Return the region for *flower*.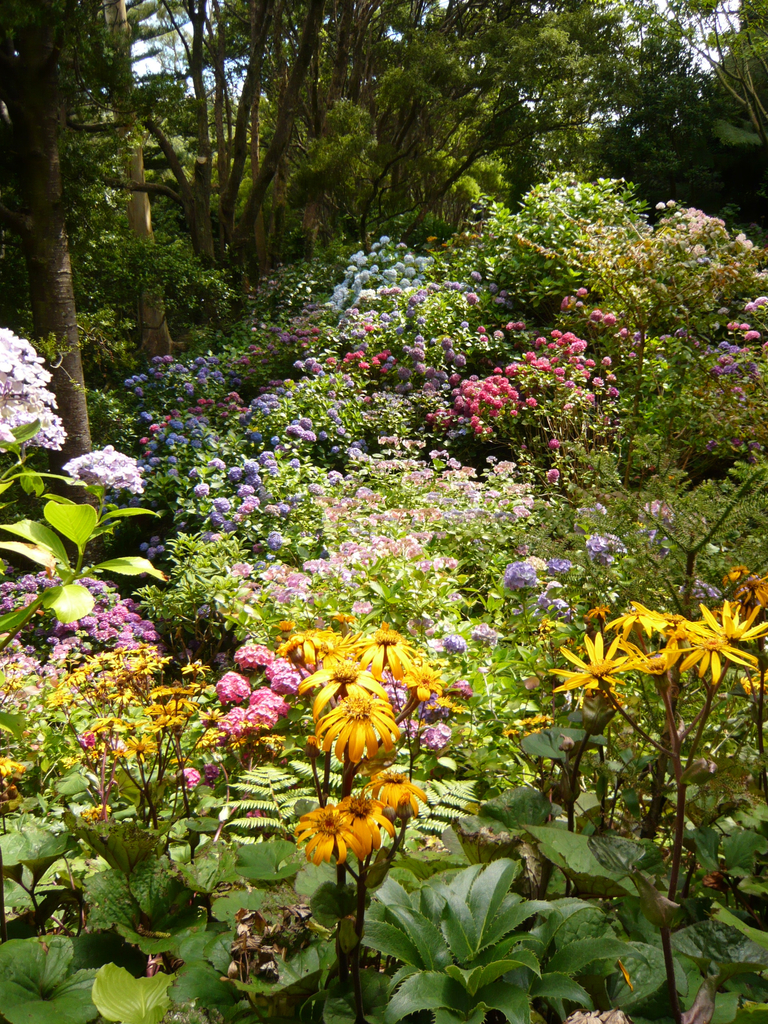
pyautogui.locateOnScreen(184, 767, 202, 783).
